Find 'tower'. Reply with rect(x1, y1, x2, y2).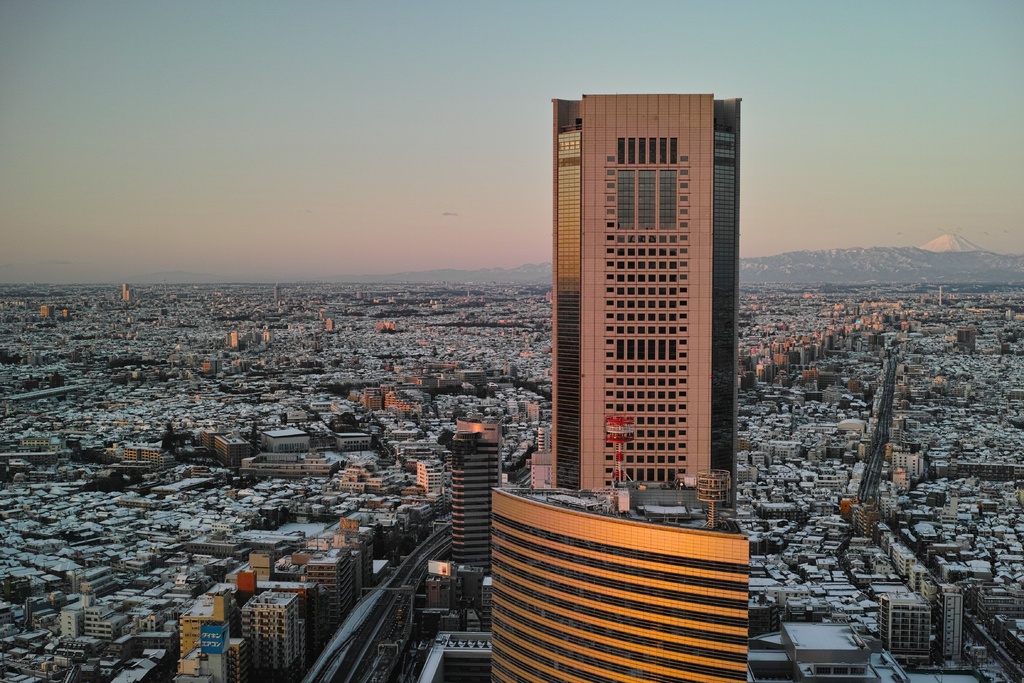
rect(239, 579, 323, 682).
